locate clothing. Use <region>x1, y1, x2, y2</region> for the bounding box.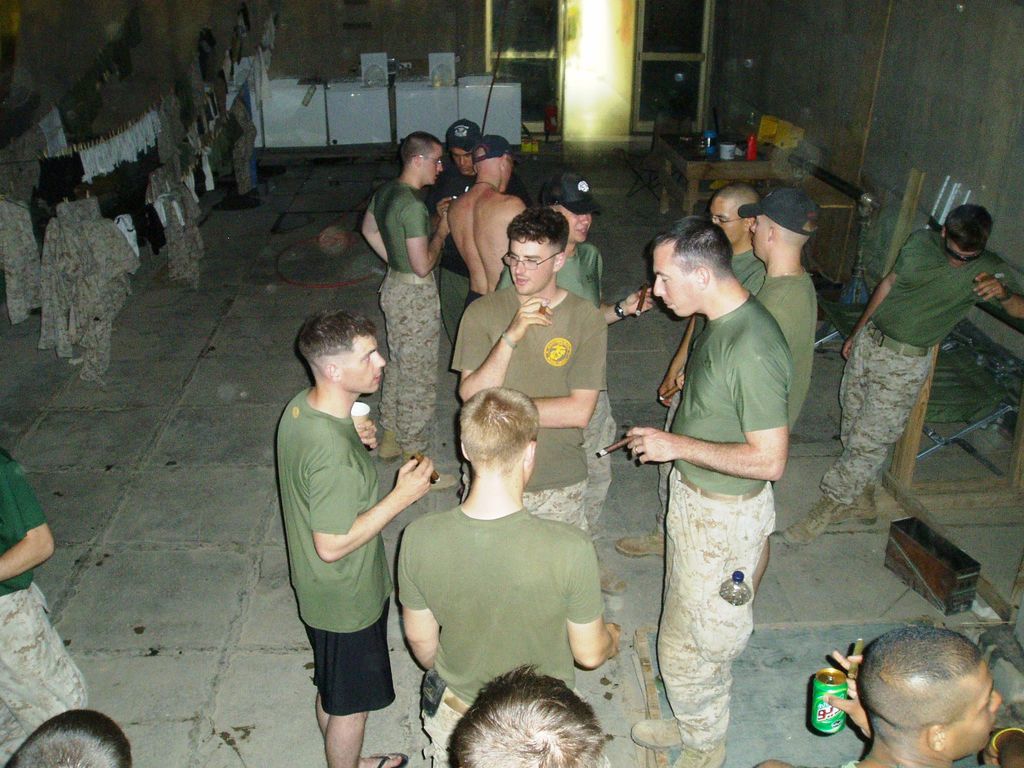
<region>465, 288, 485, 309</region>.
